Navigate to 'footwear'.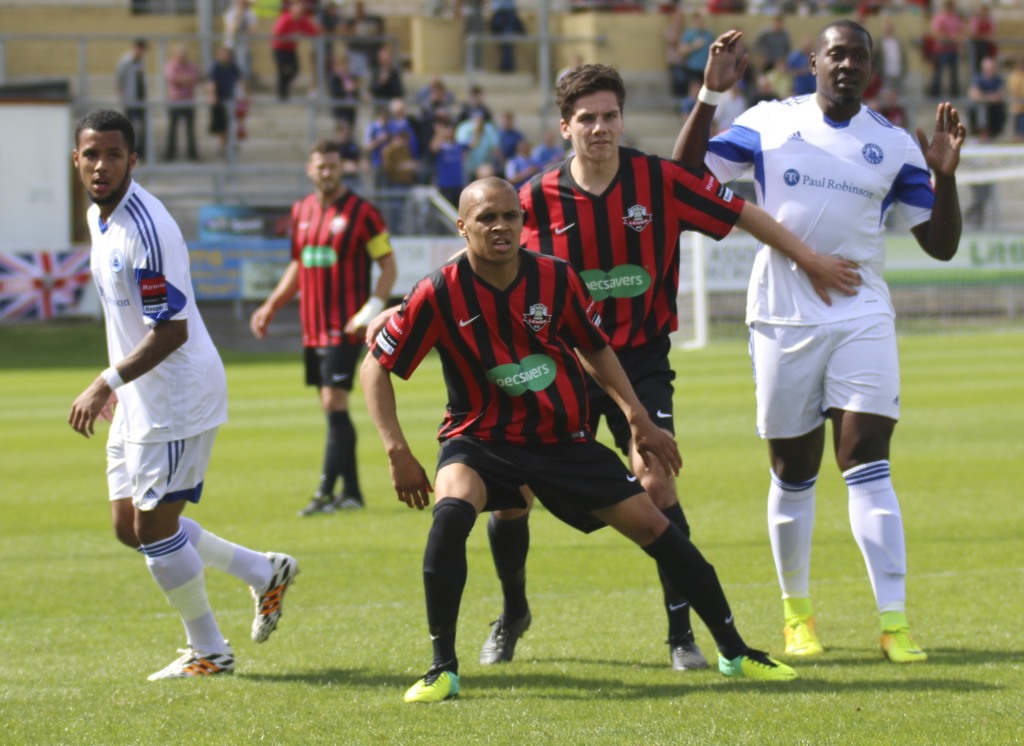
Navigation target: rect(147, 645, 237, 679).
